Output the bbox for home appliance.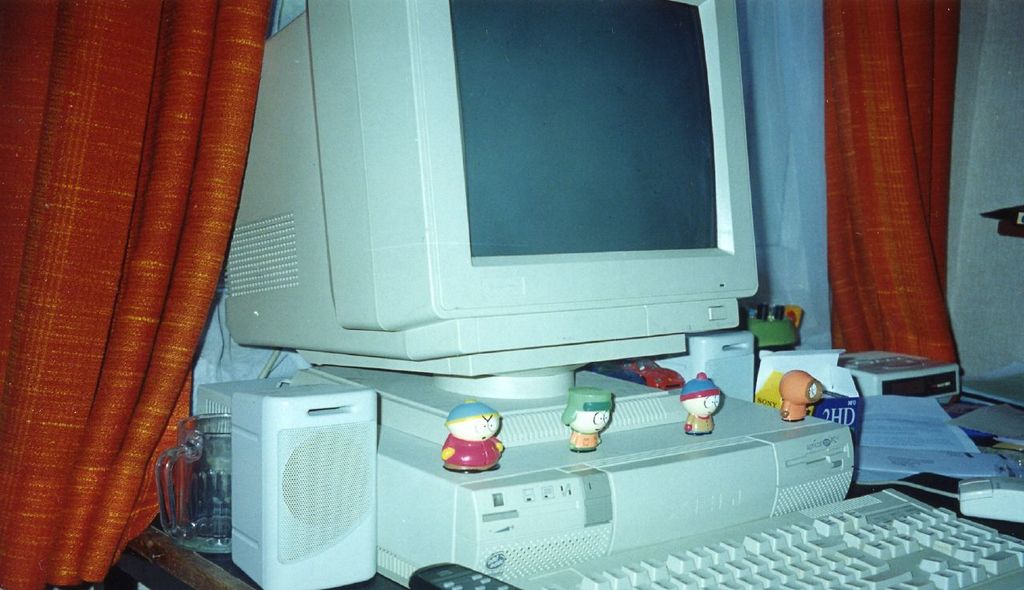
[left=192, top=0, right=1023, bottom=589].
